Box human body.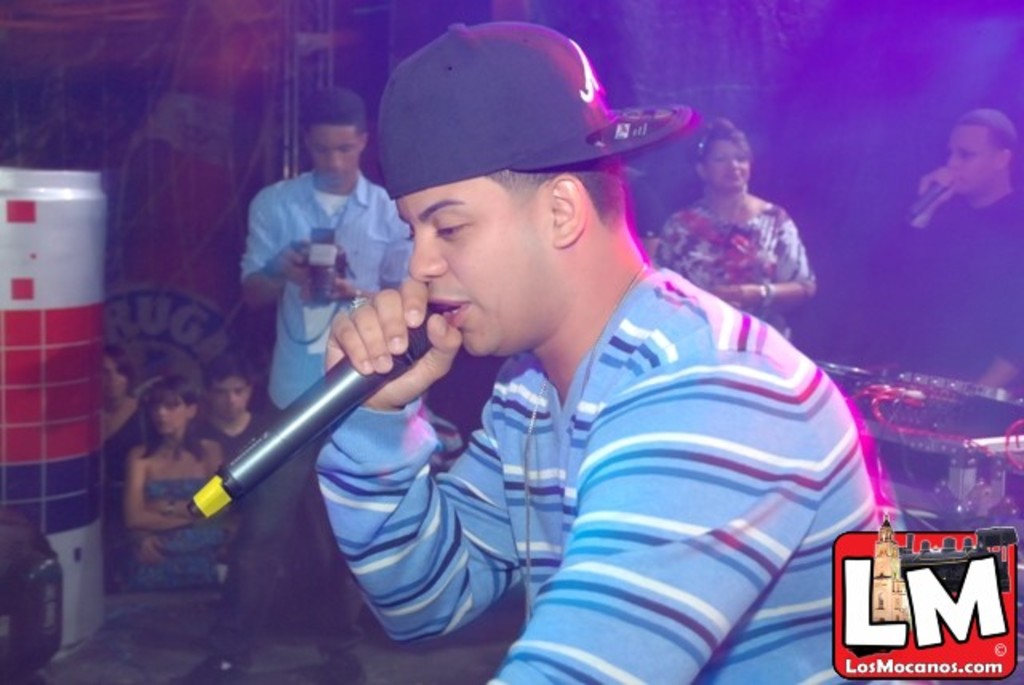
x1=904, y1=166, x2=1022, y2=395.
